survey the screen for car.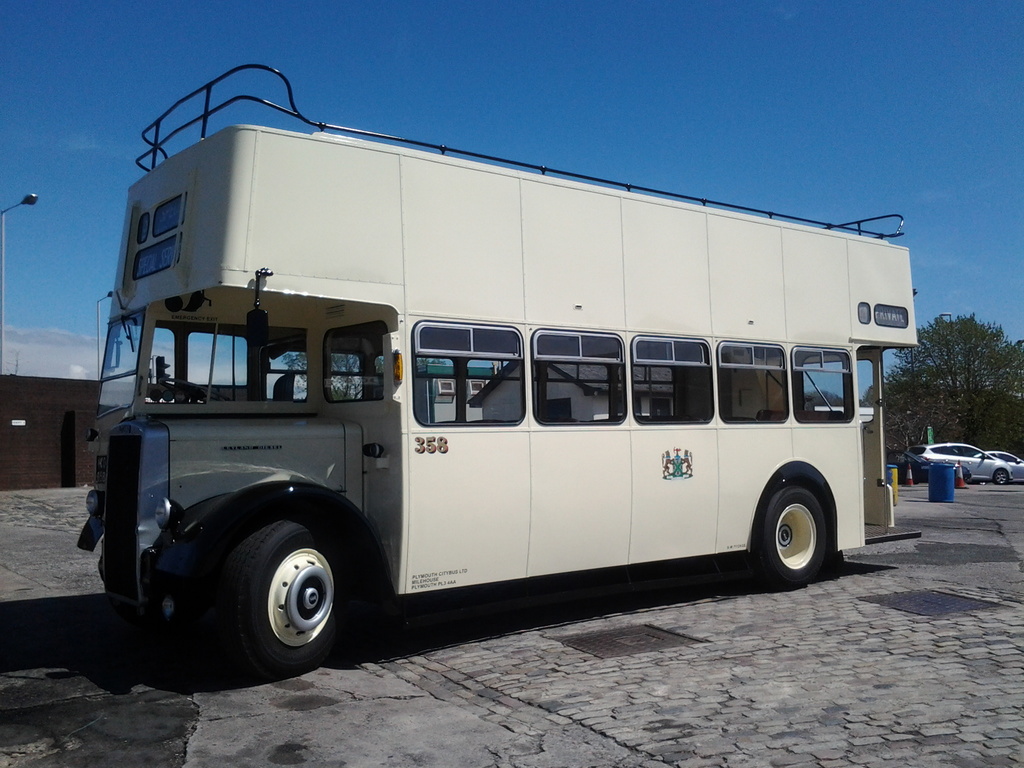
Survey found: crop(973, 452, 1023, 485).
